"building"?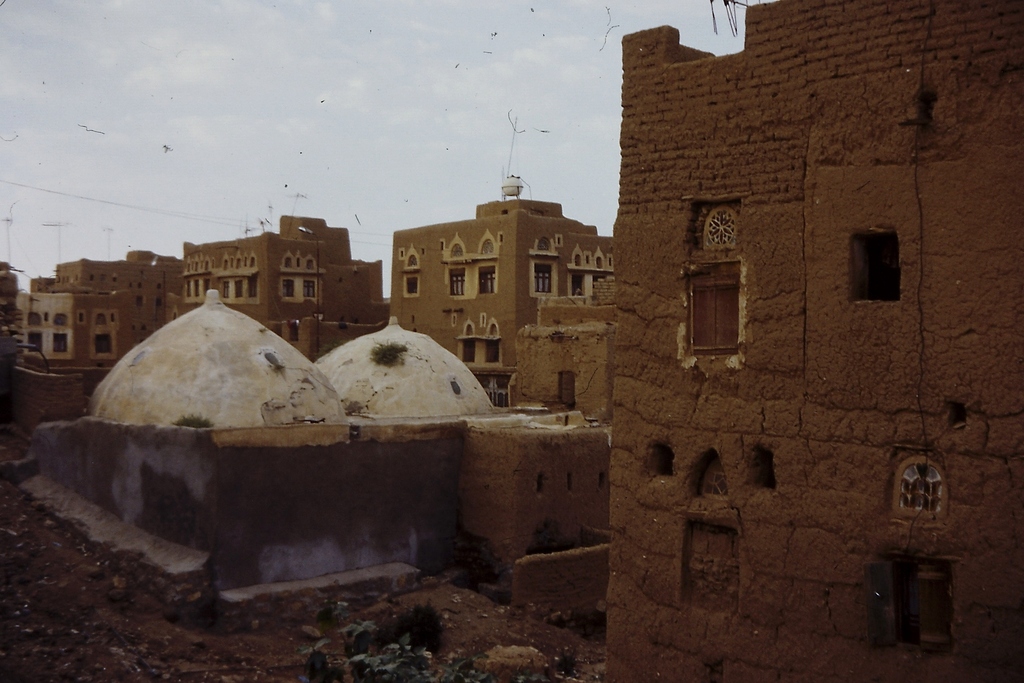
(left=178, top=216, right=388, bottom=327)
